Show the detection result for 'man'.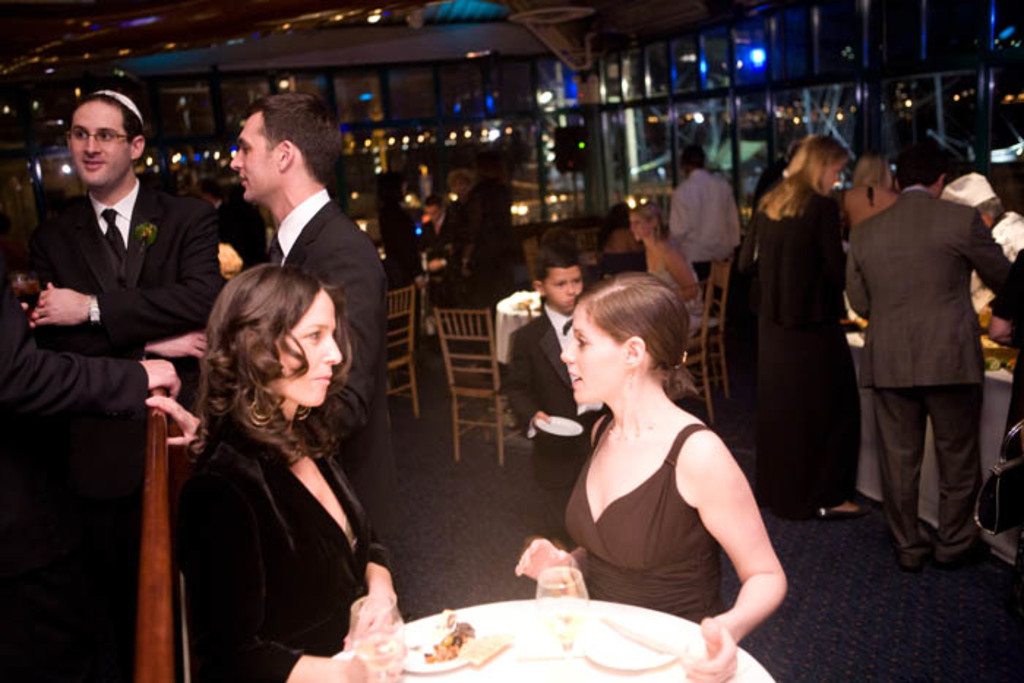
select_region(838, 126, 1011, 579).
